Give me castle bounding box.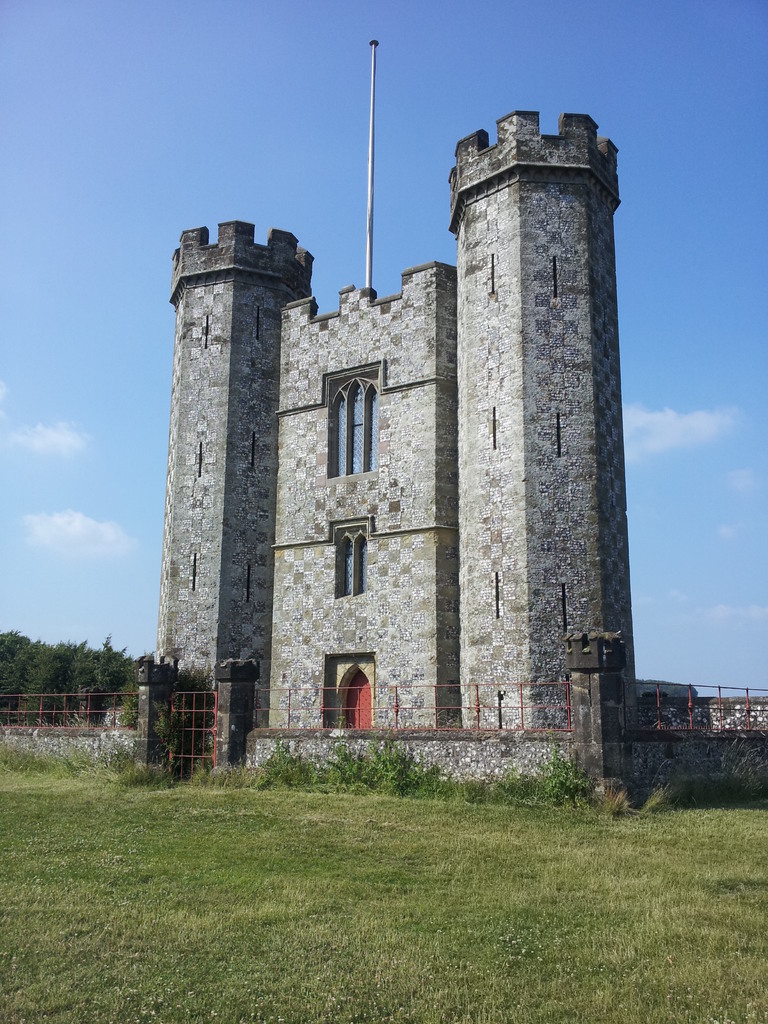
bbox(116, 67, 673, 782).
